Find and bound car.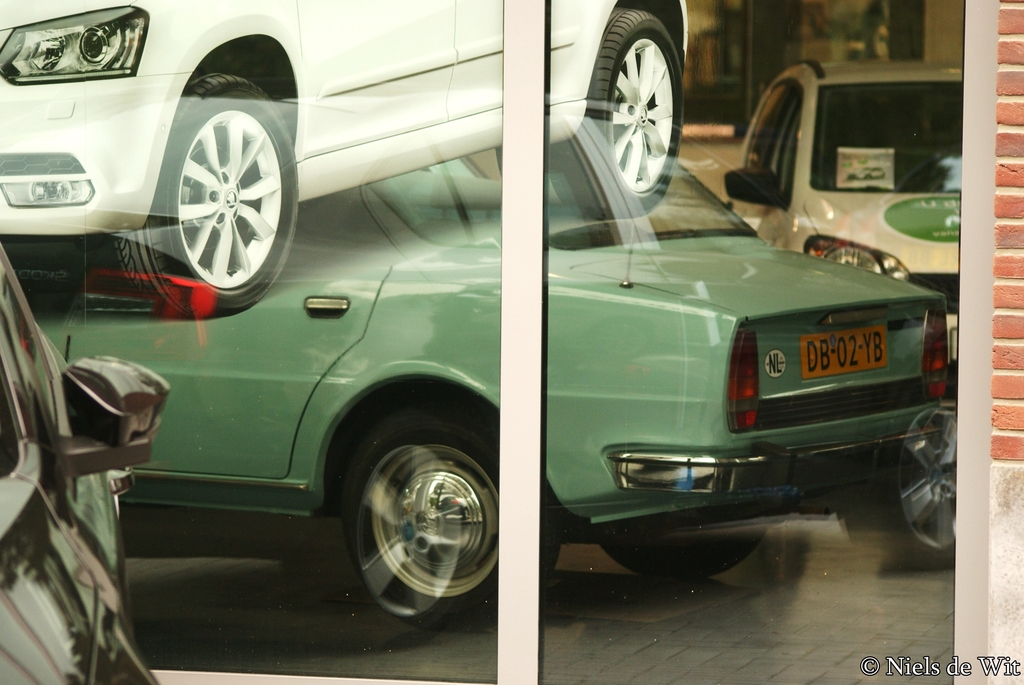
Bound: <box>0,252,174,684</box>.
